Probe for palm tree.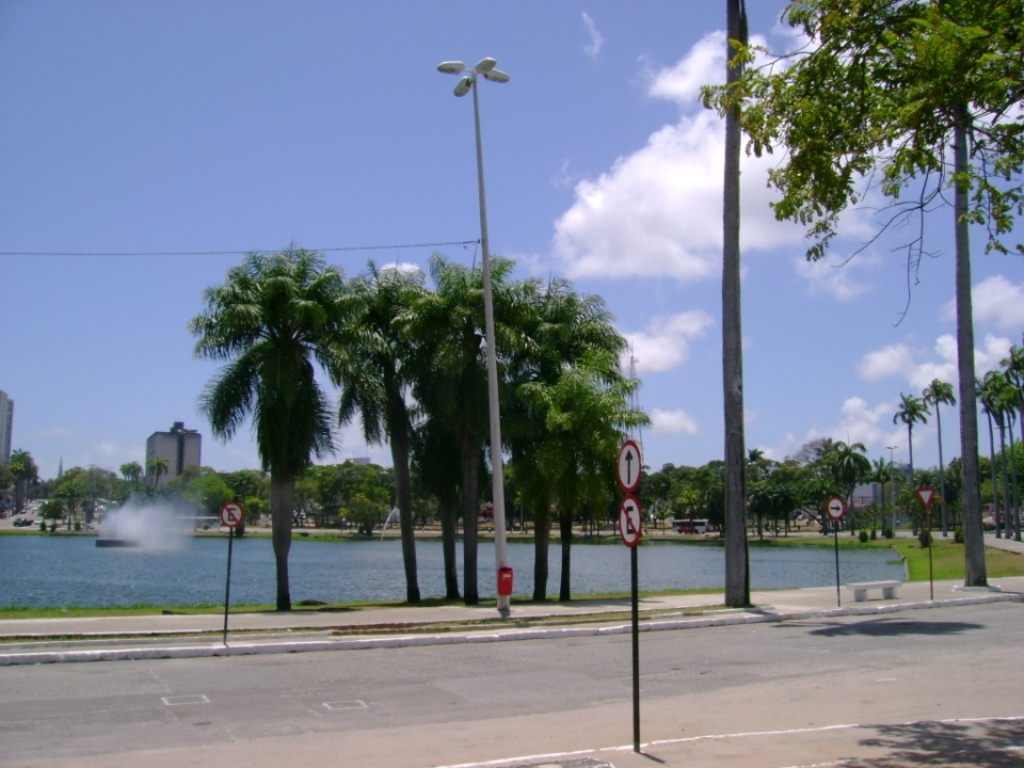
Probe result: (9, 448, 41, 515).
